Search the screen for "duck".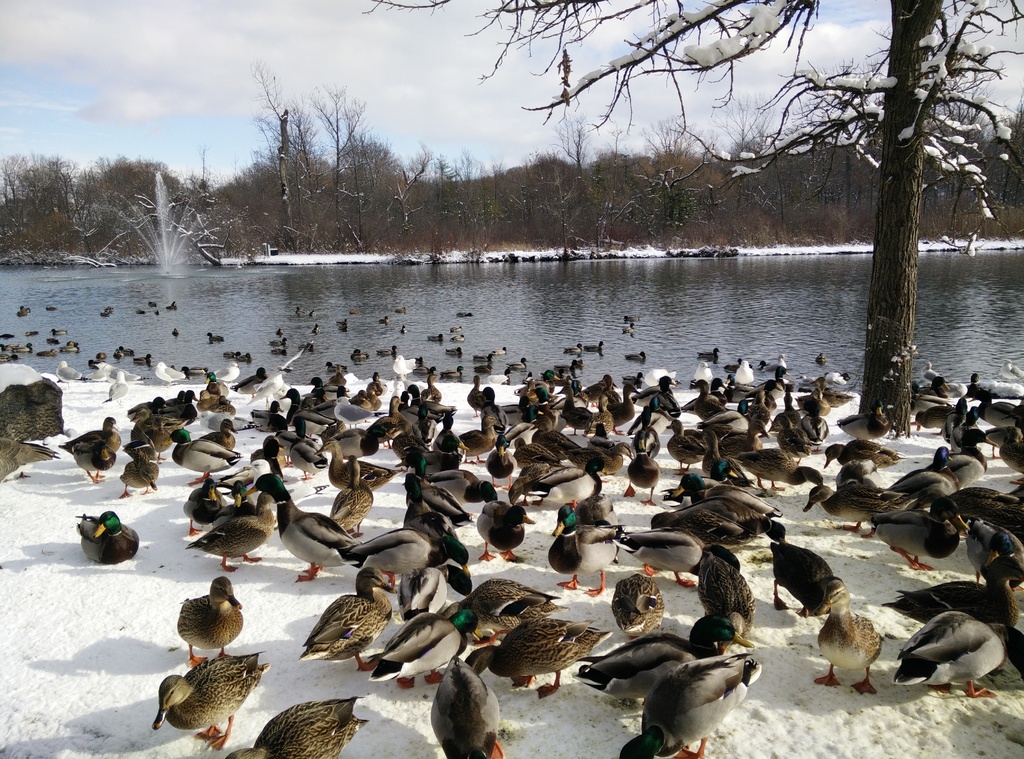
Found at select_region(825, 438, 902, 461).
